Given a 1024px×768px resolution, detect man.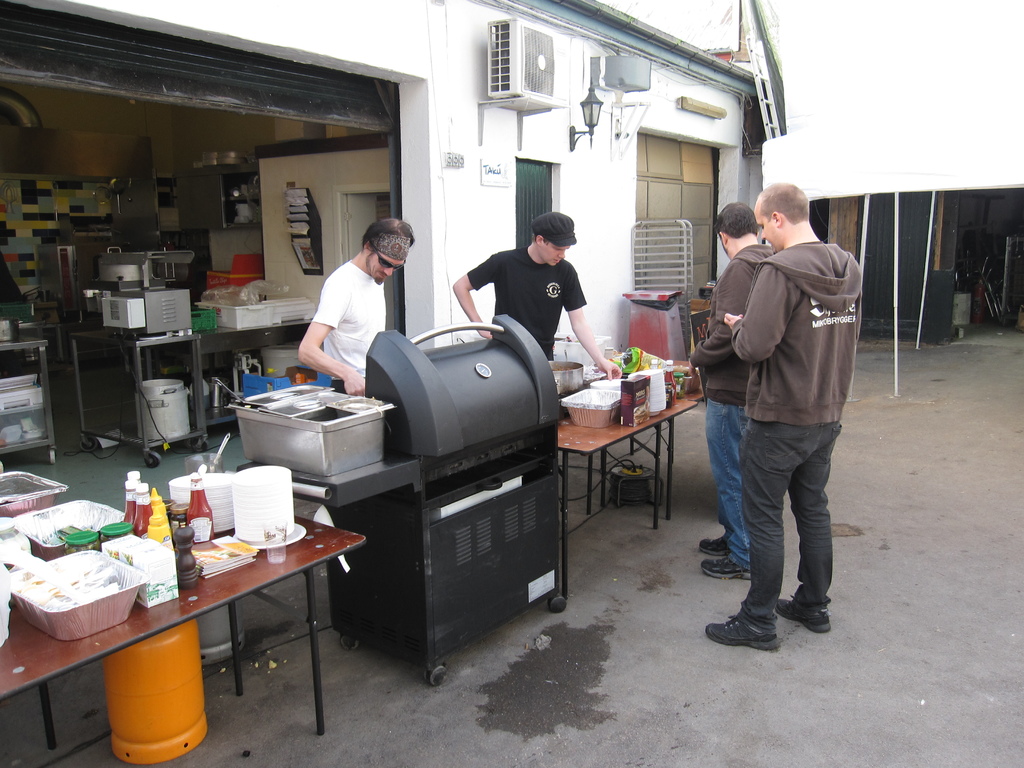
x1=296 y1=216 x2=419 y2=396.
